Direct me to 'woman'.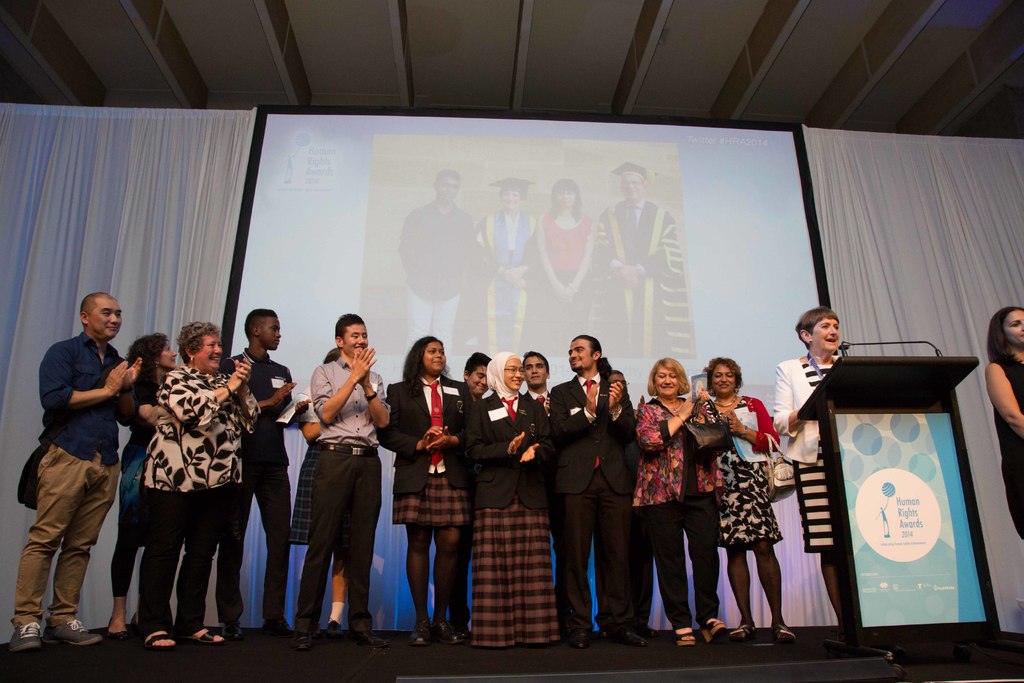
Direction: 300,340,349,642.
